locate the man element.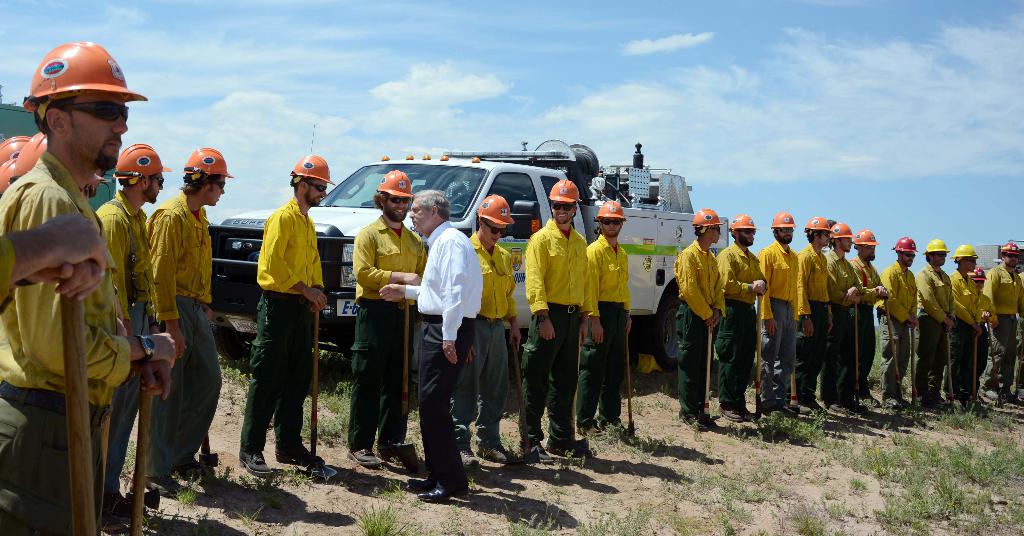
Element bbox: box=[527, 180, 593, 464].
